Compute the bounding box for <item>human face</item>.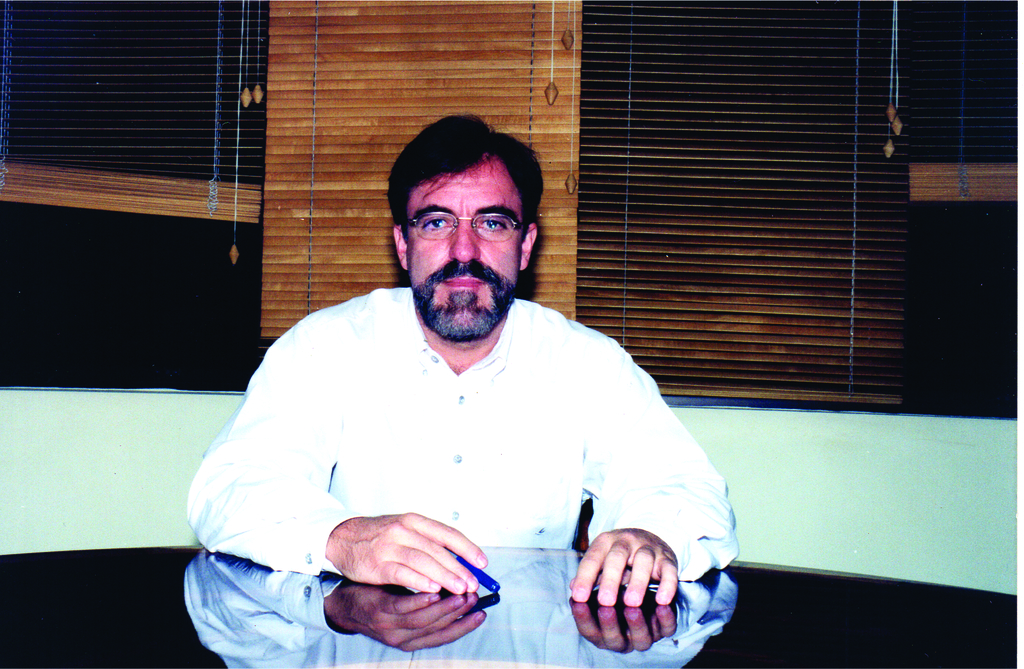
[406, 156, 521, 337].
